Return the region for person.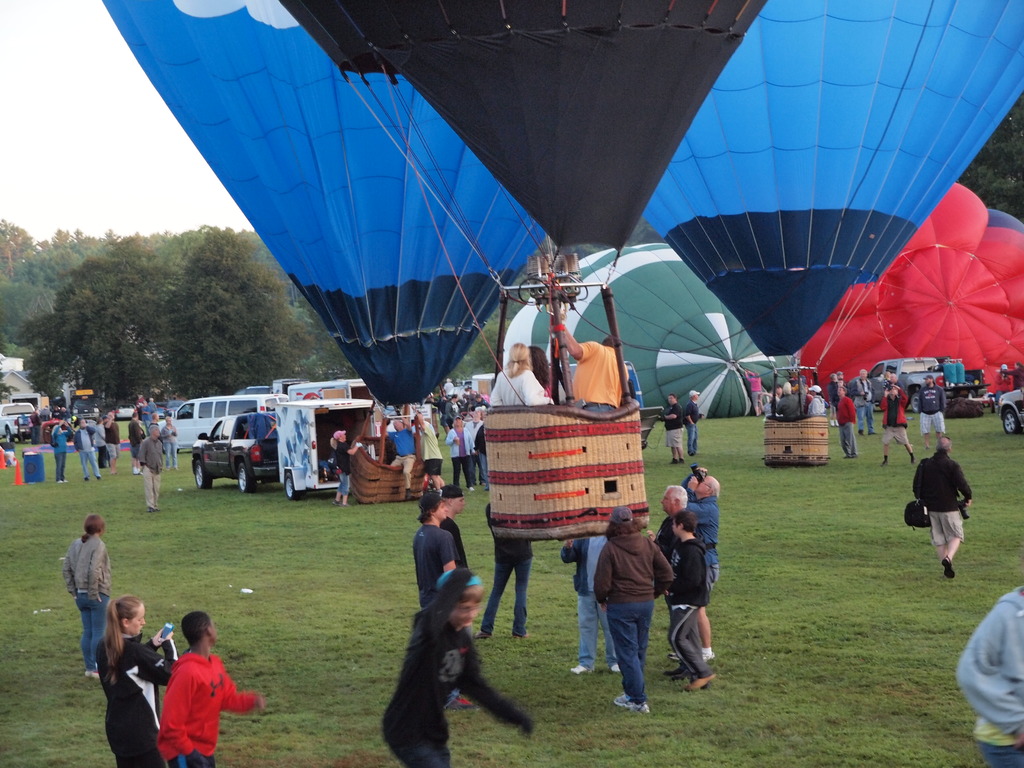
bbox=[851, 369, 876, 434].
